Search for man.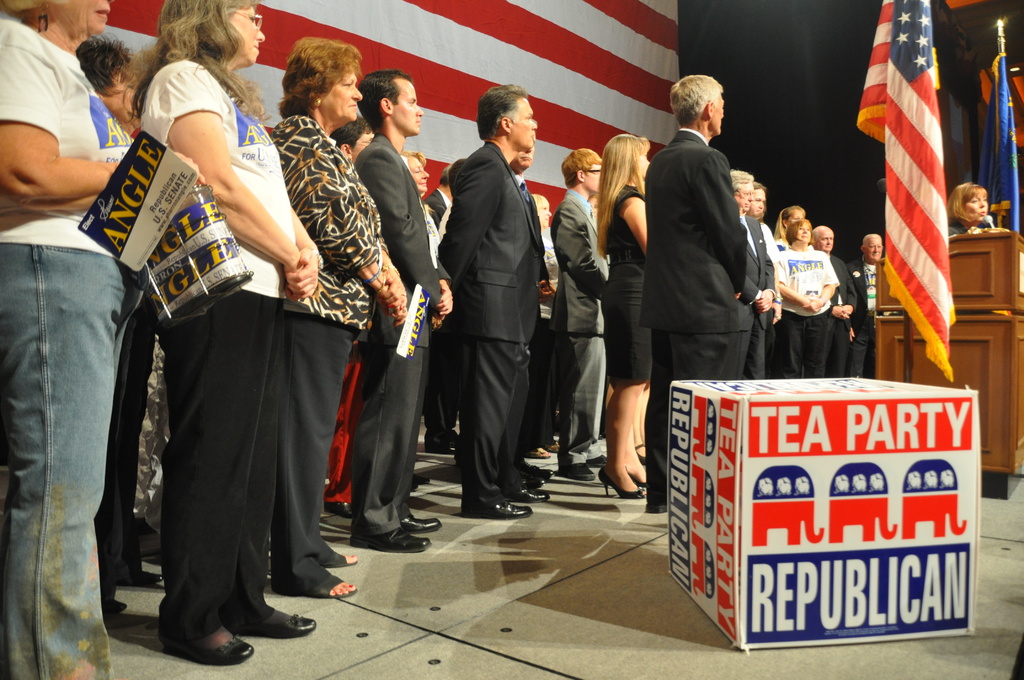
Found at (729, 166, 774, 380).
